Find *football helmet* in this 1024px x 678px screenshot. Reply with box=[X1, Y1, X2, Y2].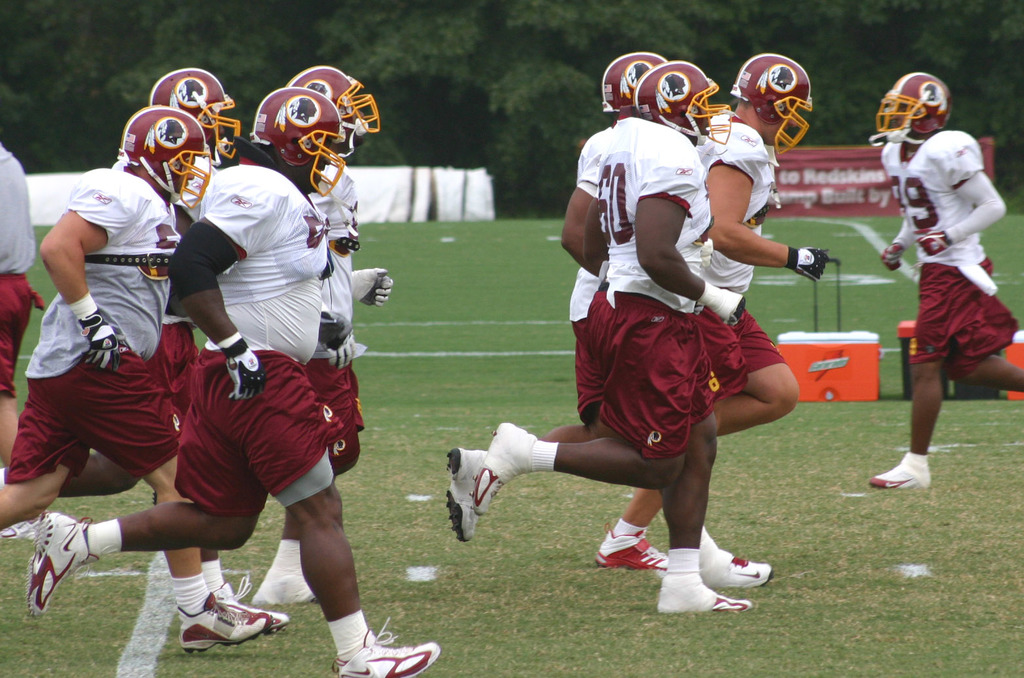
box=[874, 71, 950, 135].
